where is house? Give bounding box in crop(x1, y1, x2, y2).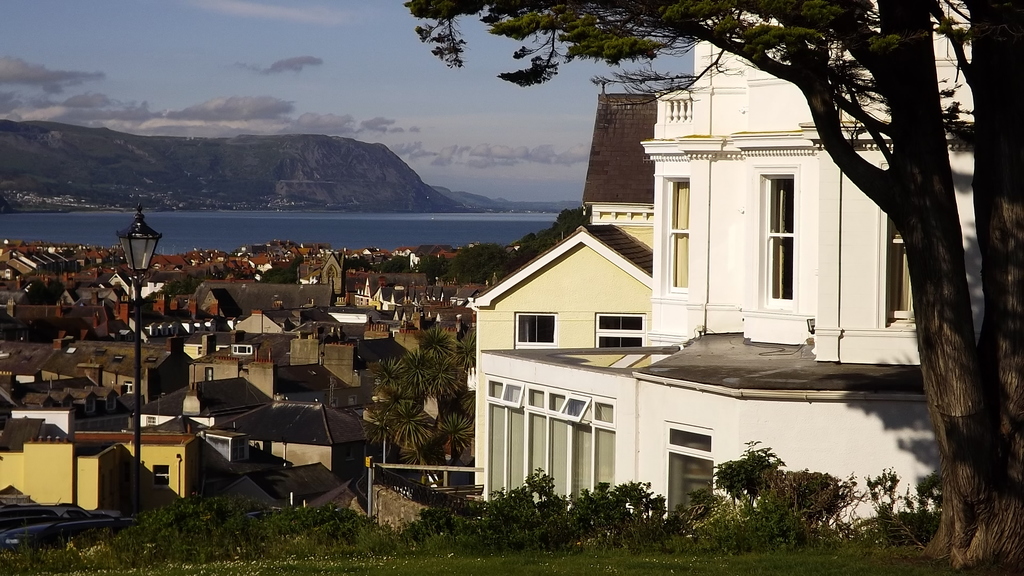
crop(1, 244, 72, 280).
